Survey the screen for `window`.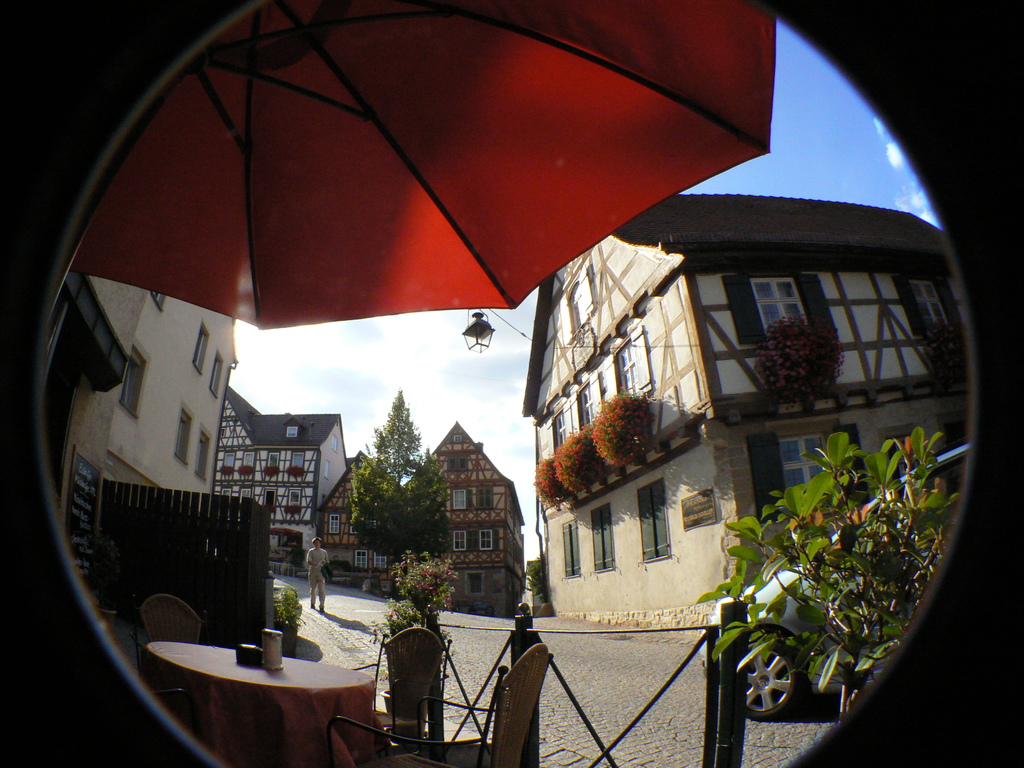
Survey found: 451,490,468,513.
